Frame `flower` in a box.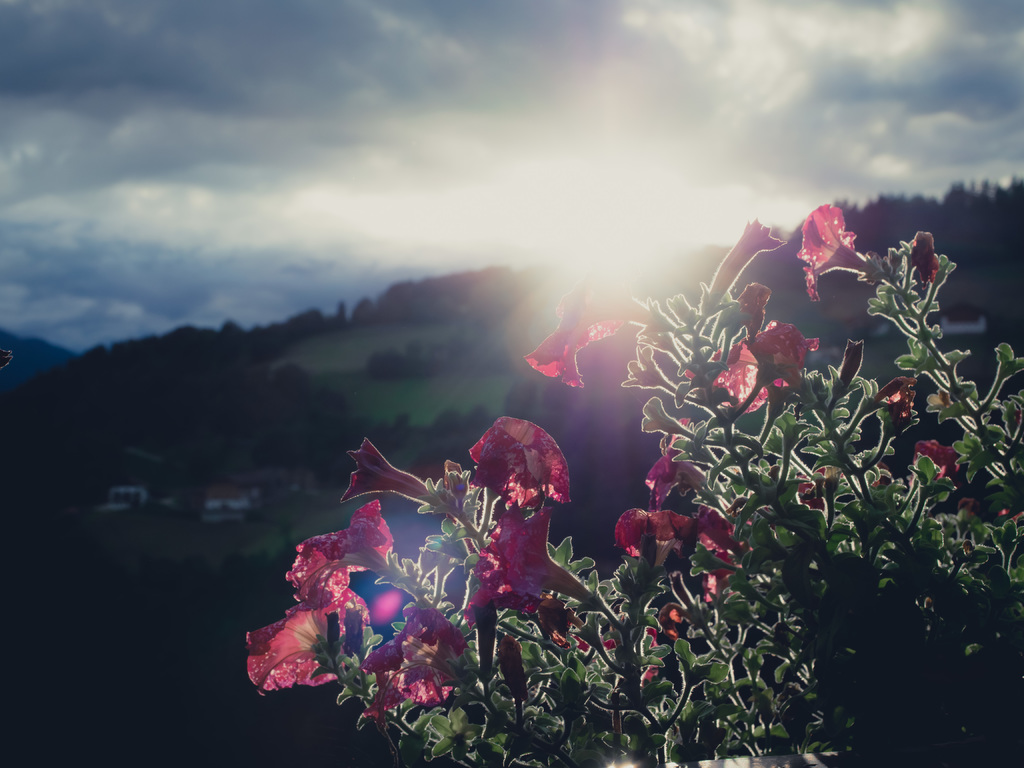
<box>613,511,700,566</box>.
